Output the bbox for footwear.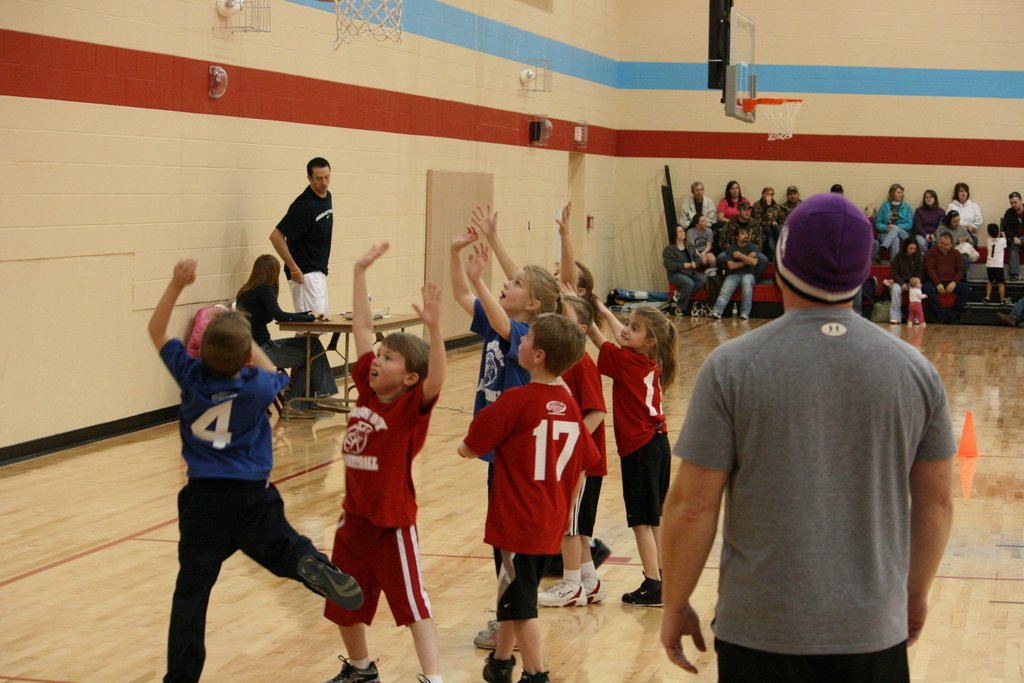
472, 618, 519, 648.
